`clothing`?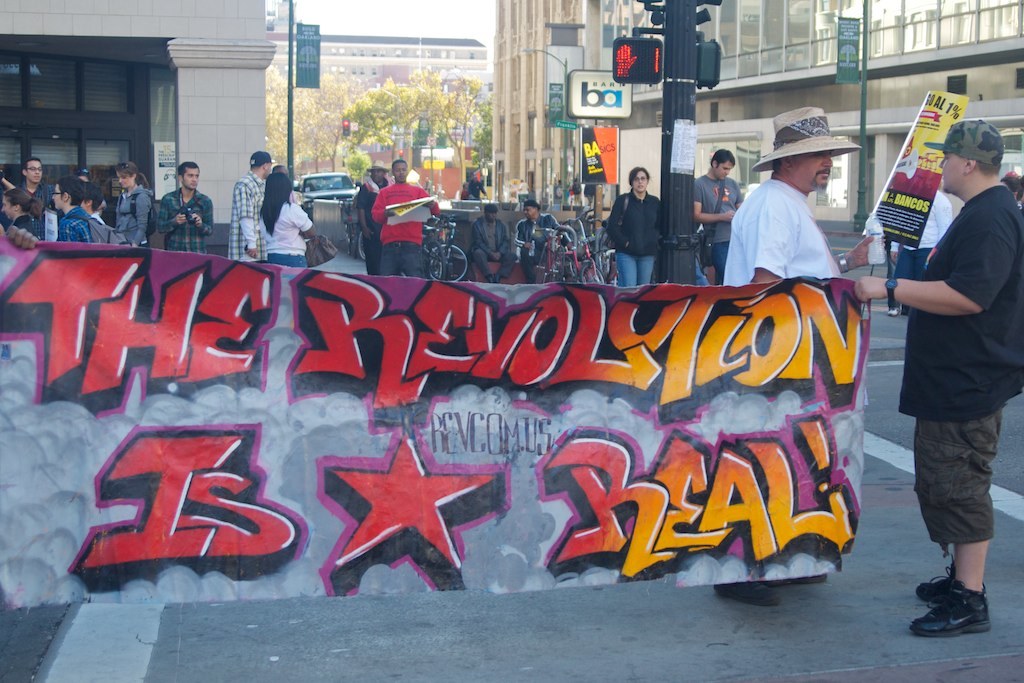
[left=289, top=188, right=308, bottom=207]
